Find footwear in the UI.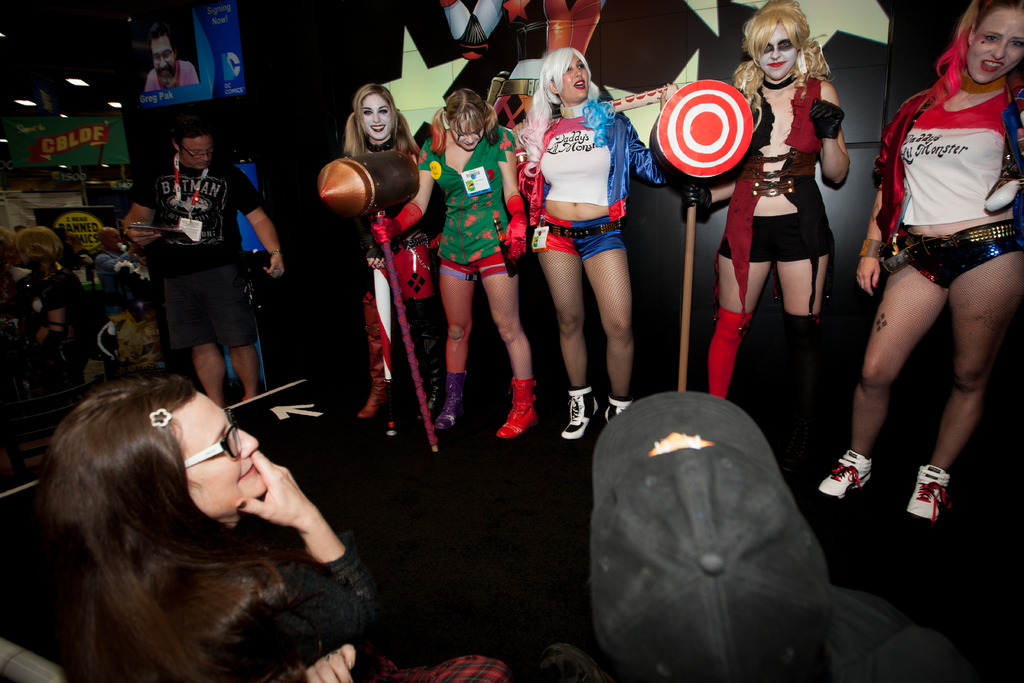
UI element at <box>494,374,536,444</box>.
